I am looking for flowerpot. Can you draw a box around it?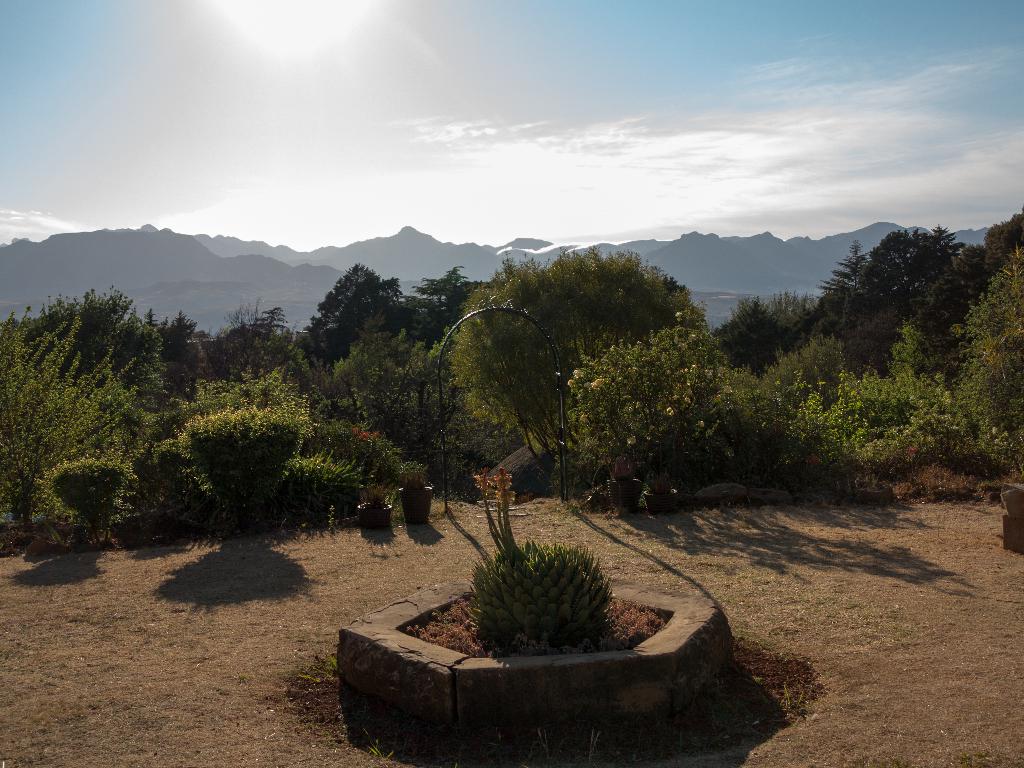
Sure, the bounding box is (left=639, top=487, right=677, bottom=514).
